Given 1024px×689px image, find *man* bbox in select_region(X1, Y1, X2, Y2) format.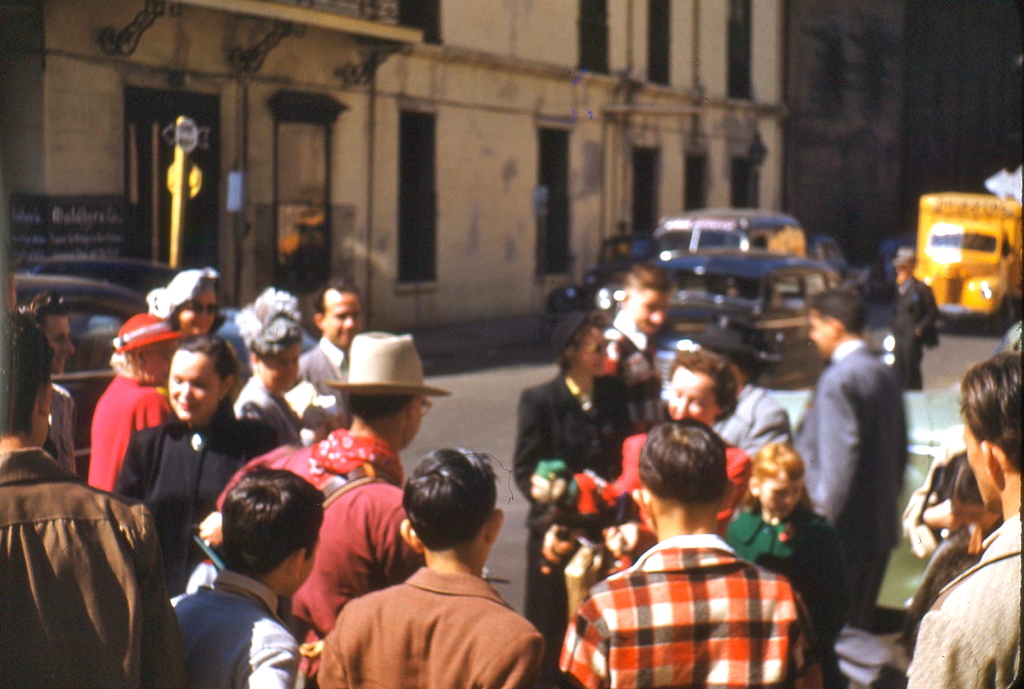
select_region(898, 352, 1023, 688).
